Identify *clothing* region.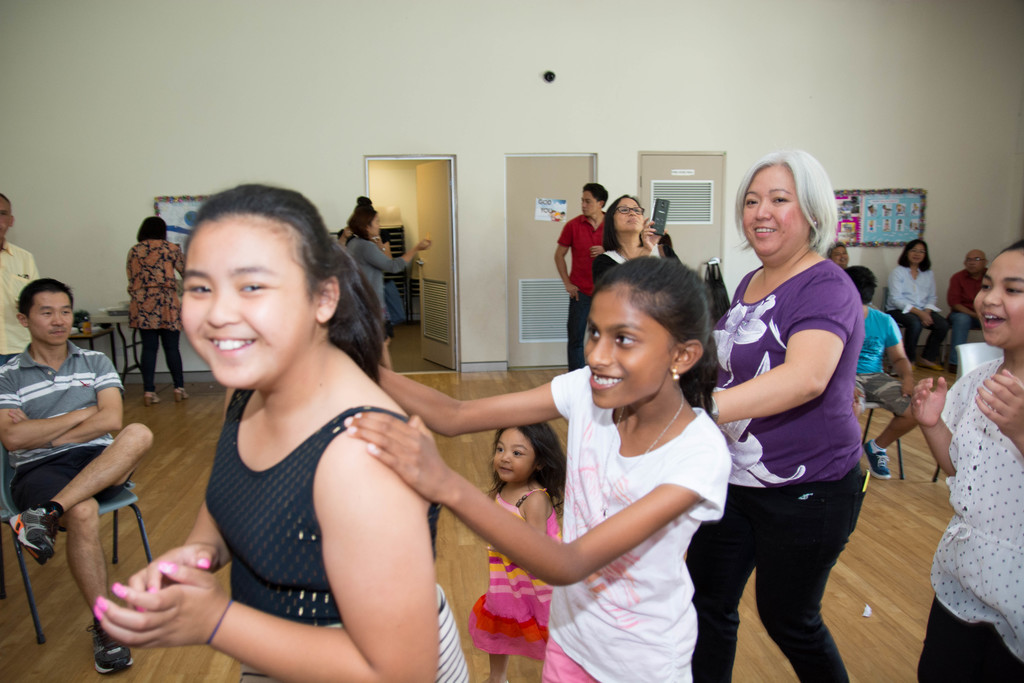
Region: [x1=945, y1=266, x2=985, y2=368].
